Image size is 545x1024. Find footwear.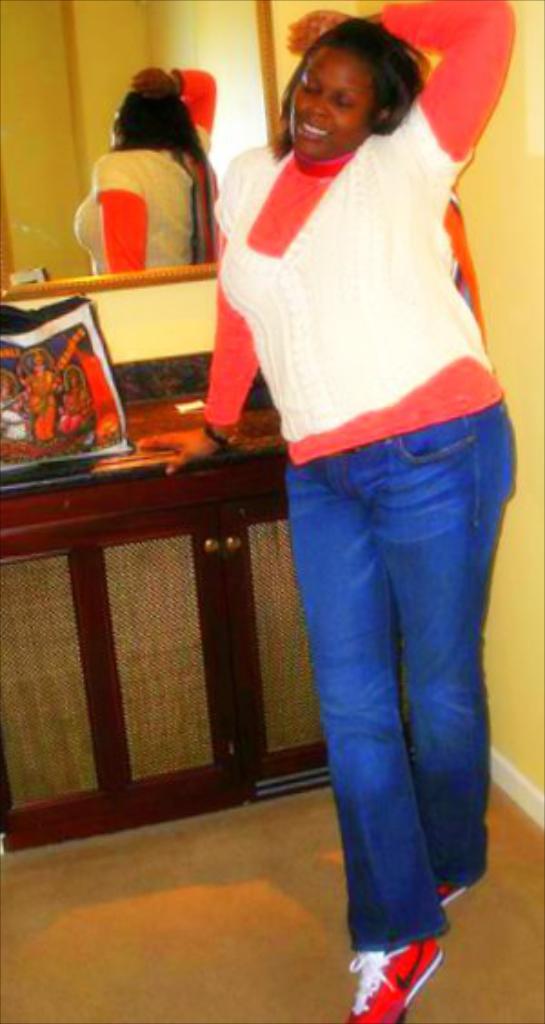
rect(432, 862, 494, 906).
